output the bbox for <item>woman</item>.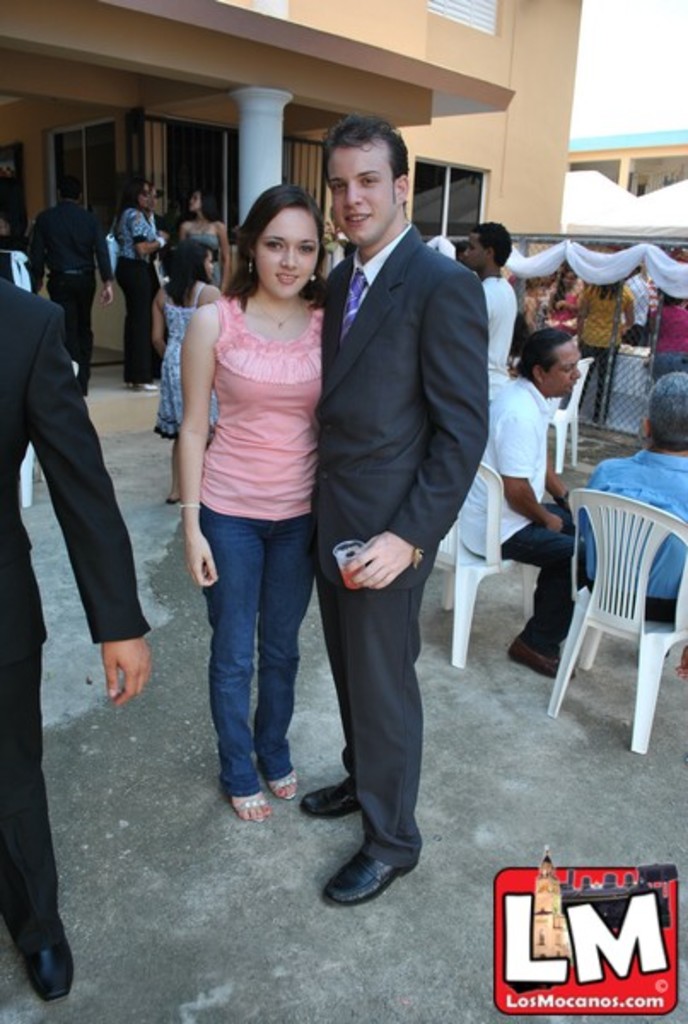
crop(150, 234, 225, 514).
